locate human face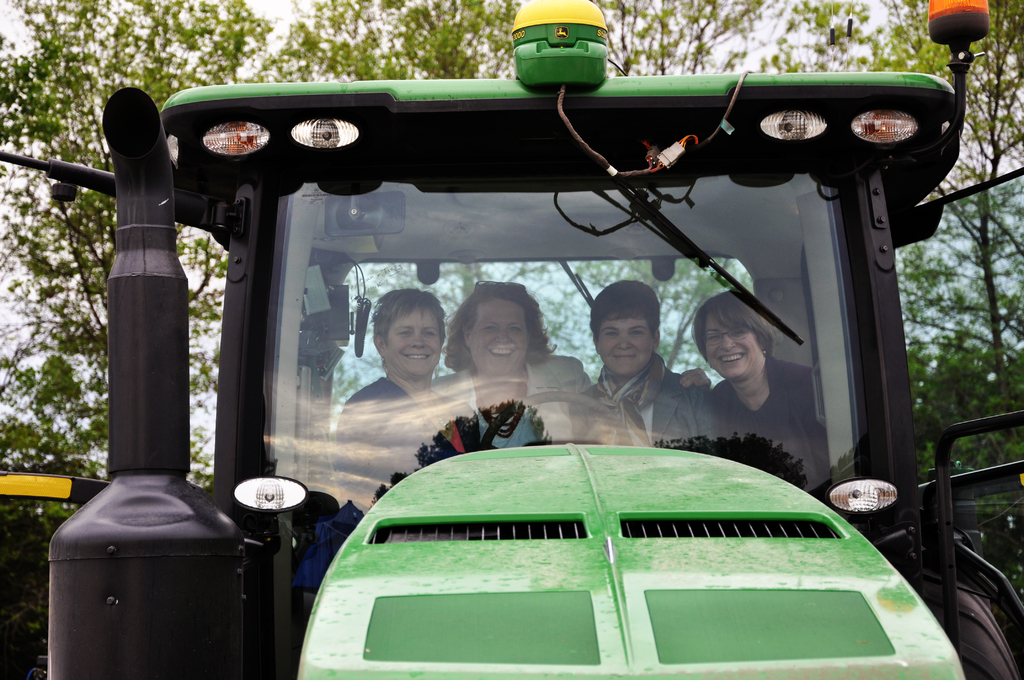
[left=388, top=302, right=445, bottom=375]
